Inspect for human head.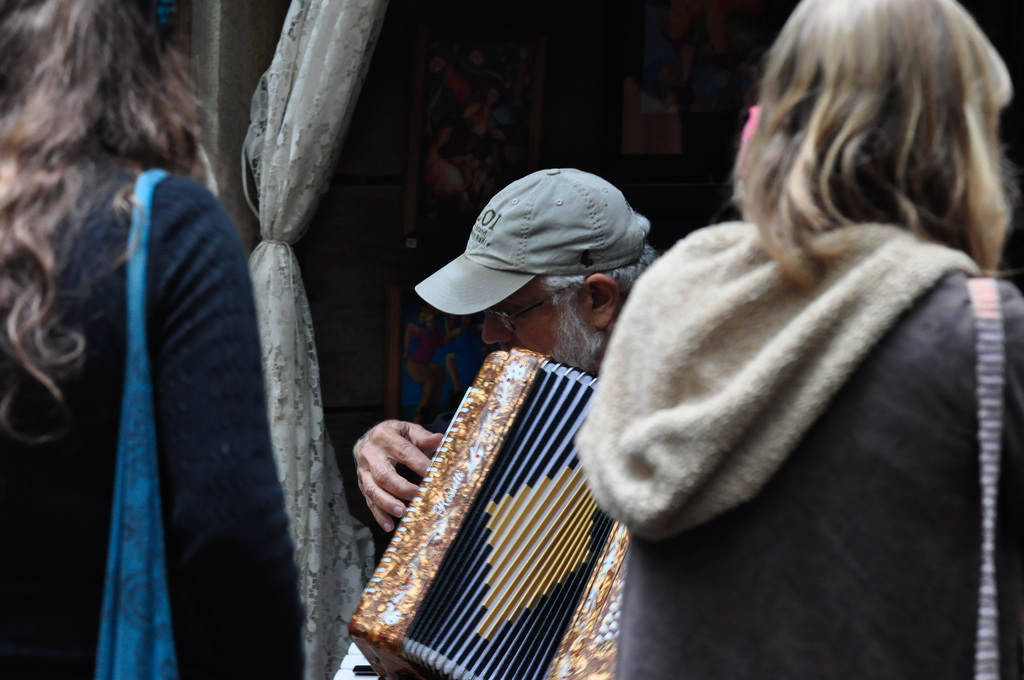
Inspection: BBox(483, 169, 652, 371).
